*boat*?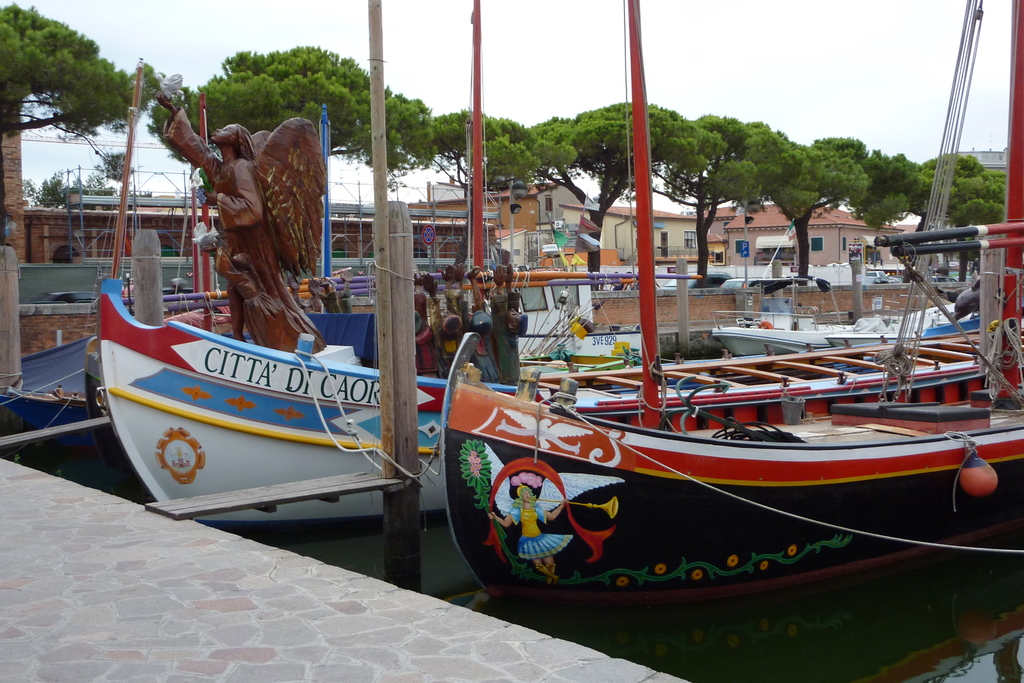
<box>0,314,375,457</box>
